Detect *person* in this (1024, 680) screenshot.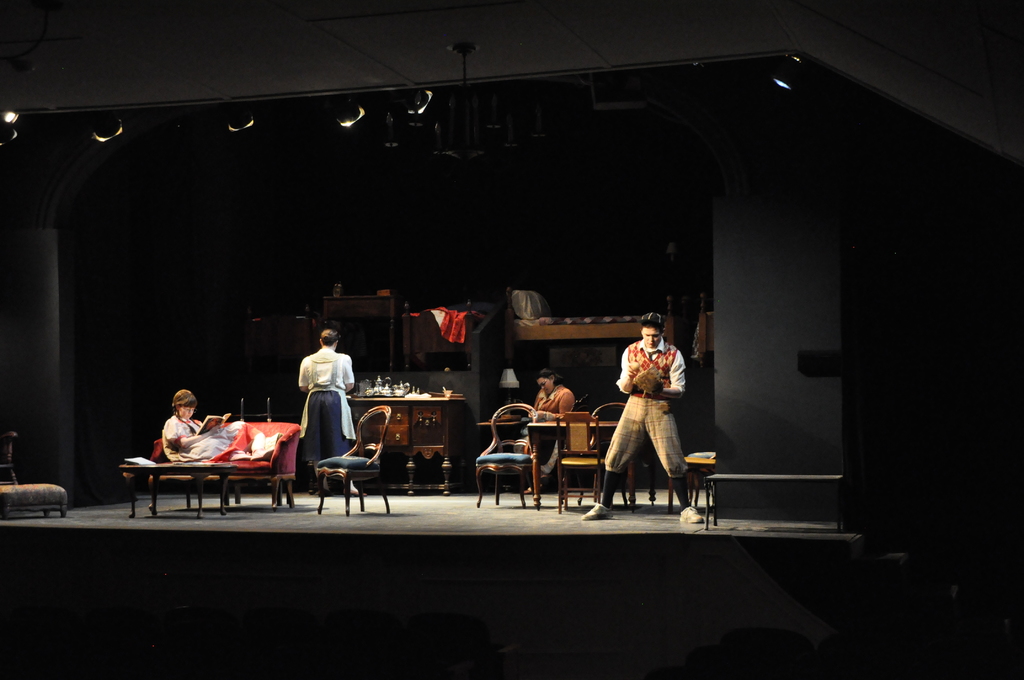
Detection: locate(296, 327, 360, 499).
